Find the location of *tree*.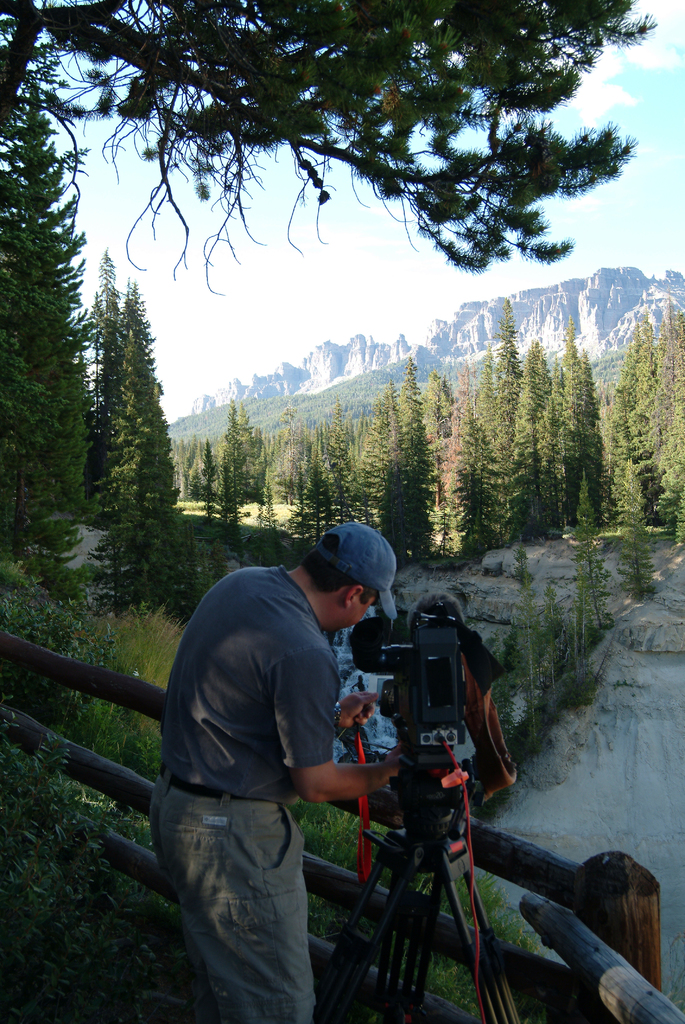
Location: 543,331,597,527.
